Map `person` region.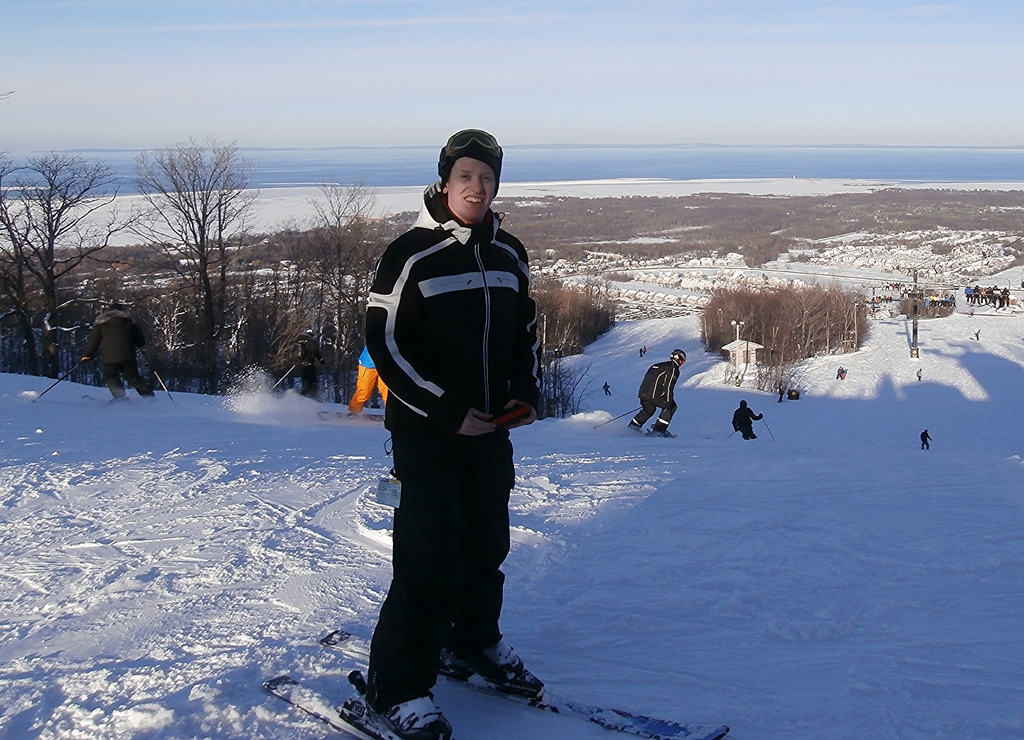
Mapped to BBox(842, 367, 845, 380).
